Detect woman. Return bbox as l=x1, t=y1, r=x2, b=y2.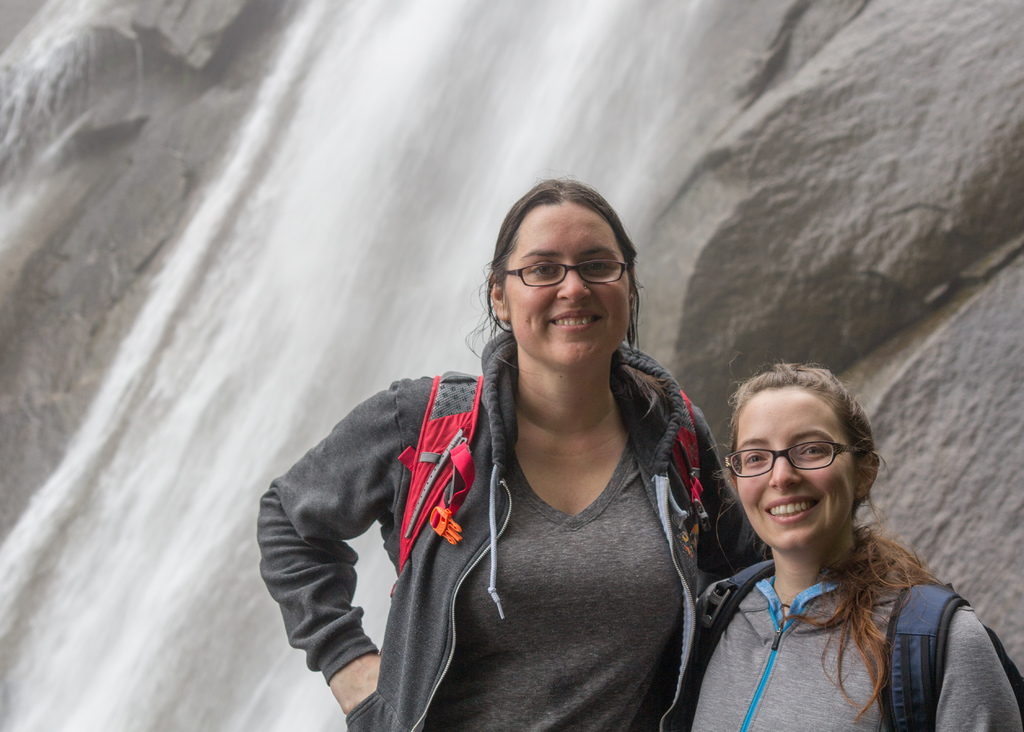
l=282, t=181, r=760, b=731.
